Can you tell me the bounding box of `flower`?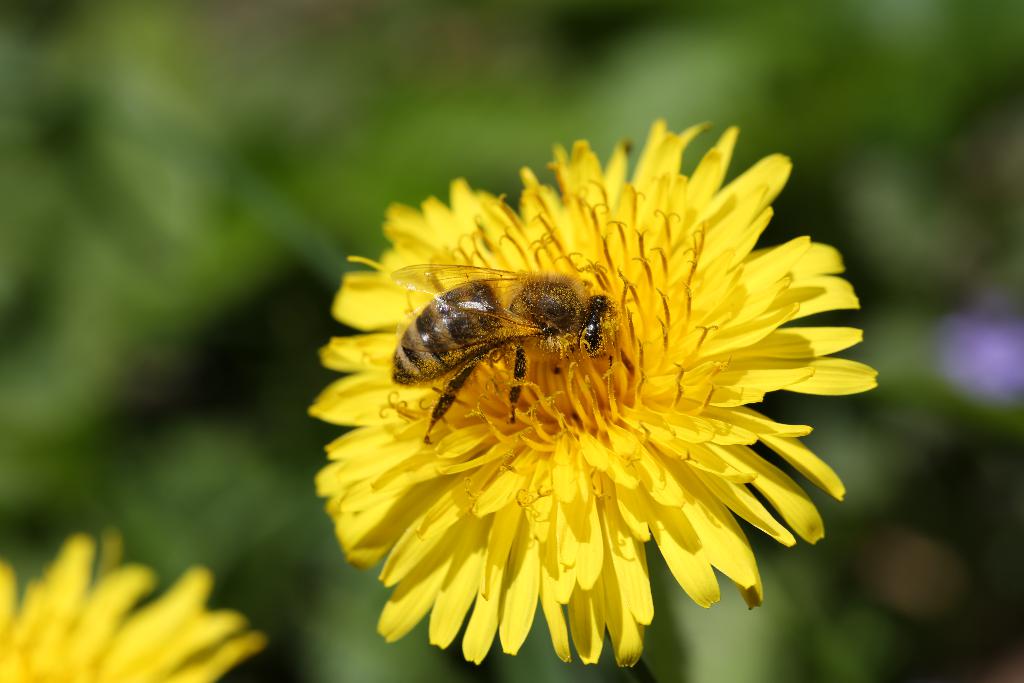
crop(0, 525, 273, 682).
